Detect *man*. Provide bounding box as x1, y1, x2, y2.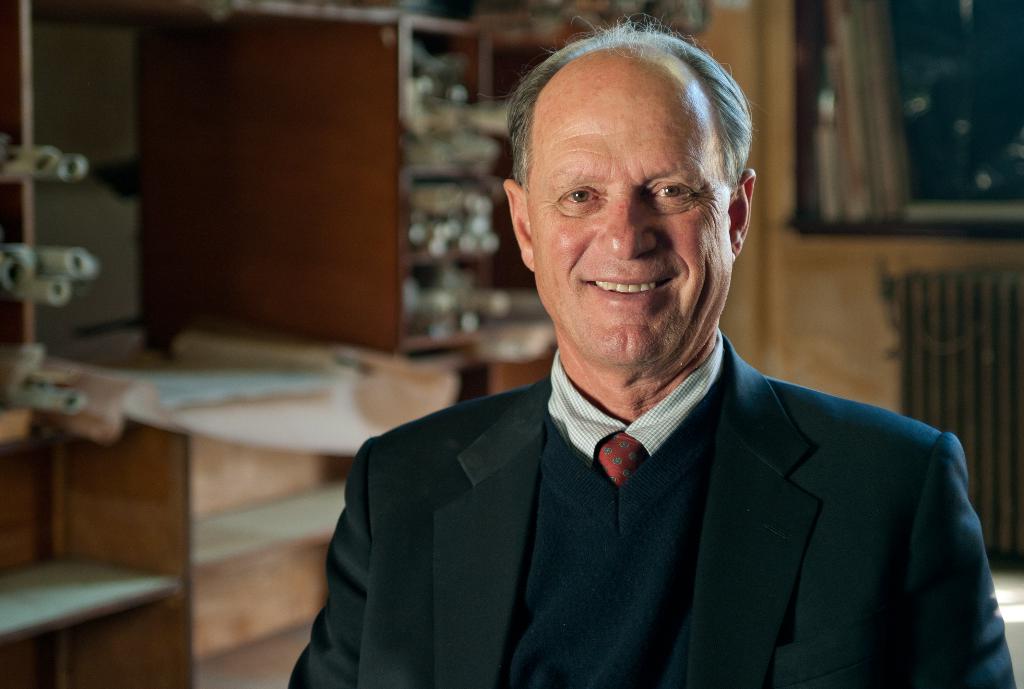
273, 17, 1016, 687.
